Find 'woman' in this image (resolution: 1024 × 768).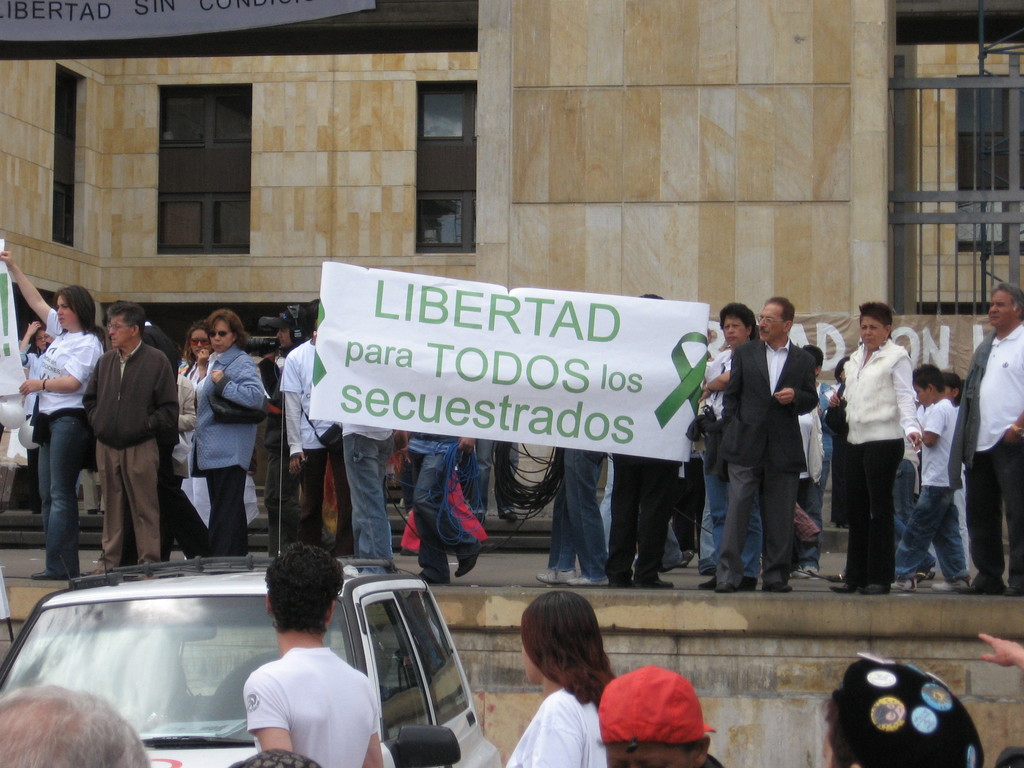
[15,320,54,502].
